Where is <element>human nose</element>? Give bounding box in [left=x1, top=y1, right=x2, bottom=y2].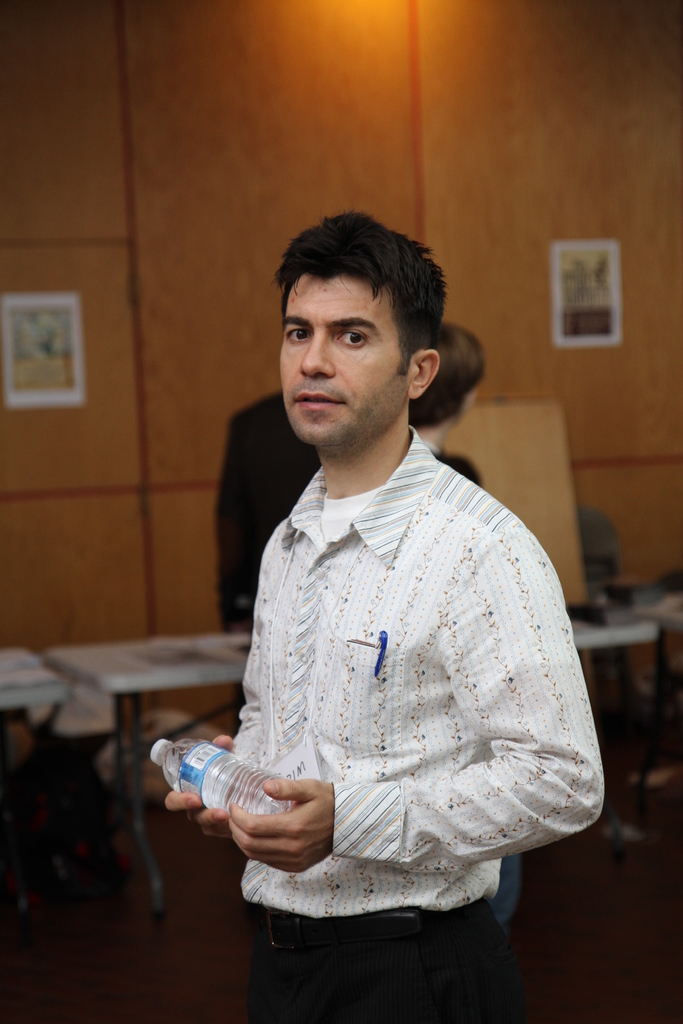
[left=300, top=333, right=331, bottom=378].
